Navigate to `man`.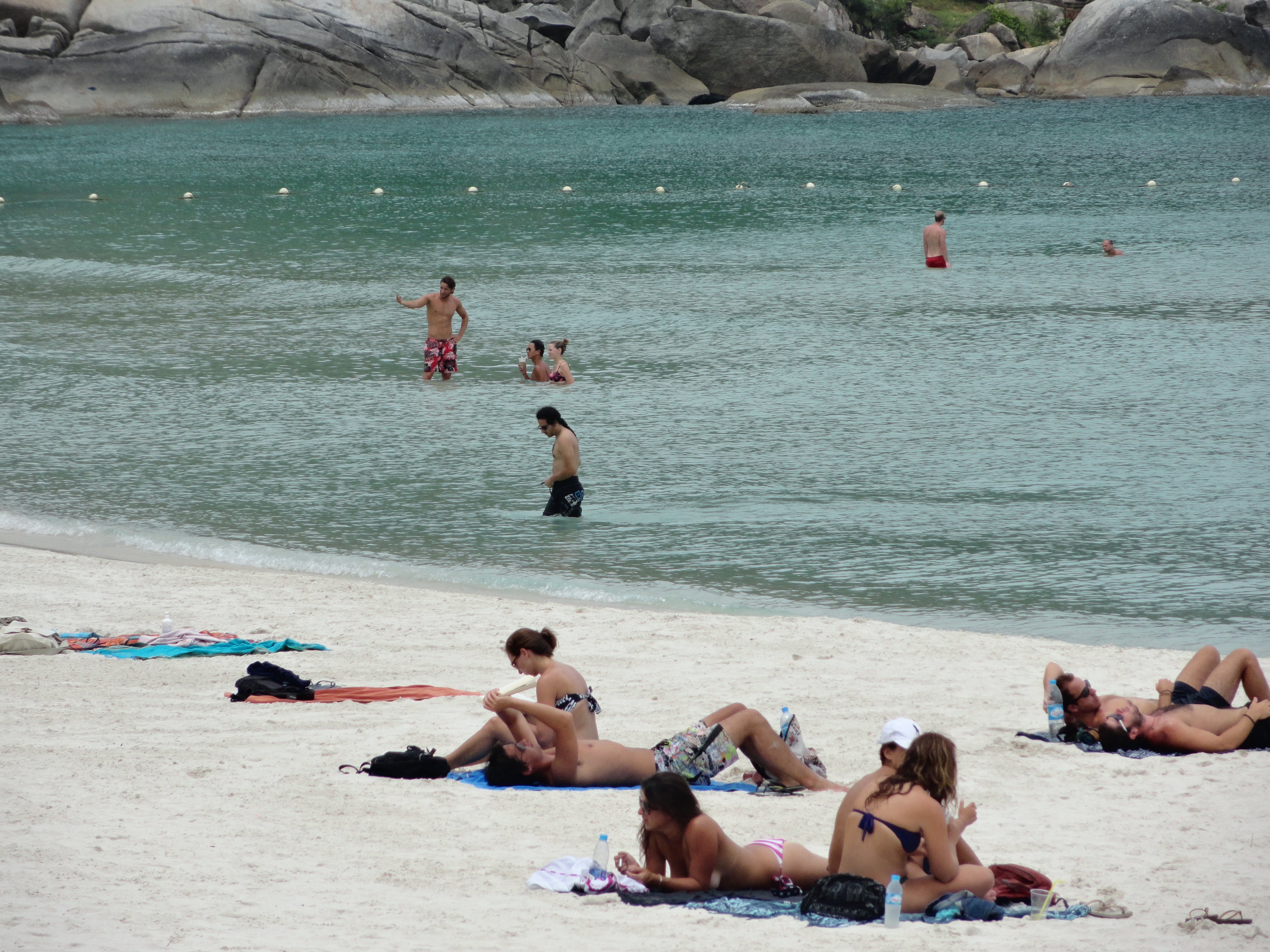
Navigation target: {"left": 286, "top": 178, "right": 350, "bottom": 204}.
